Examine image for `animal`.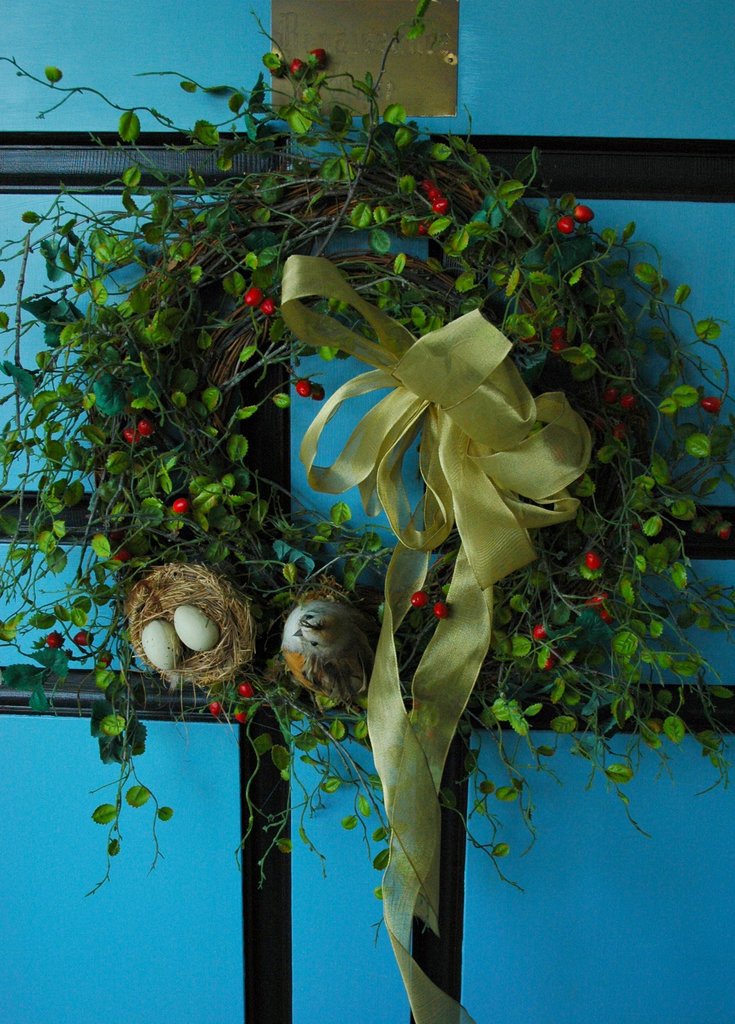
Examination result: x1=280, y1=599, x2=373, y2=701.
